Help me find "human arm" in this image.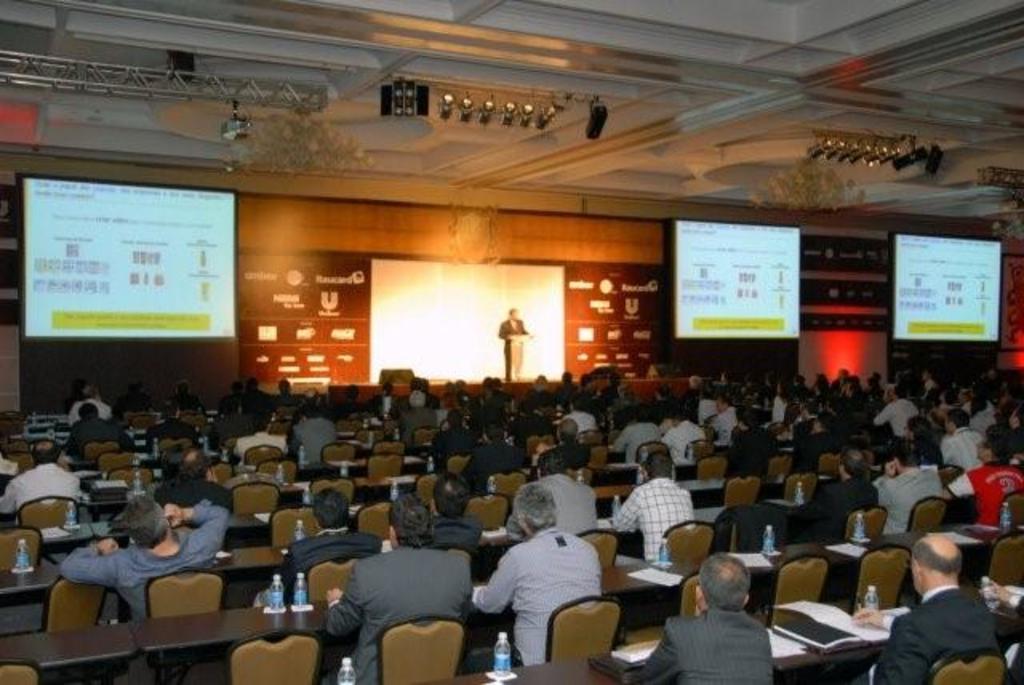
Found it: (left=939, top=472, right=976, bottom=501).
